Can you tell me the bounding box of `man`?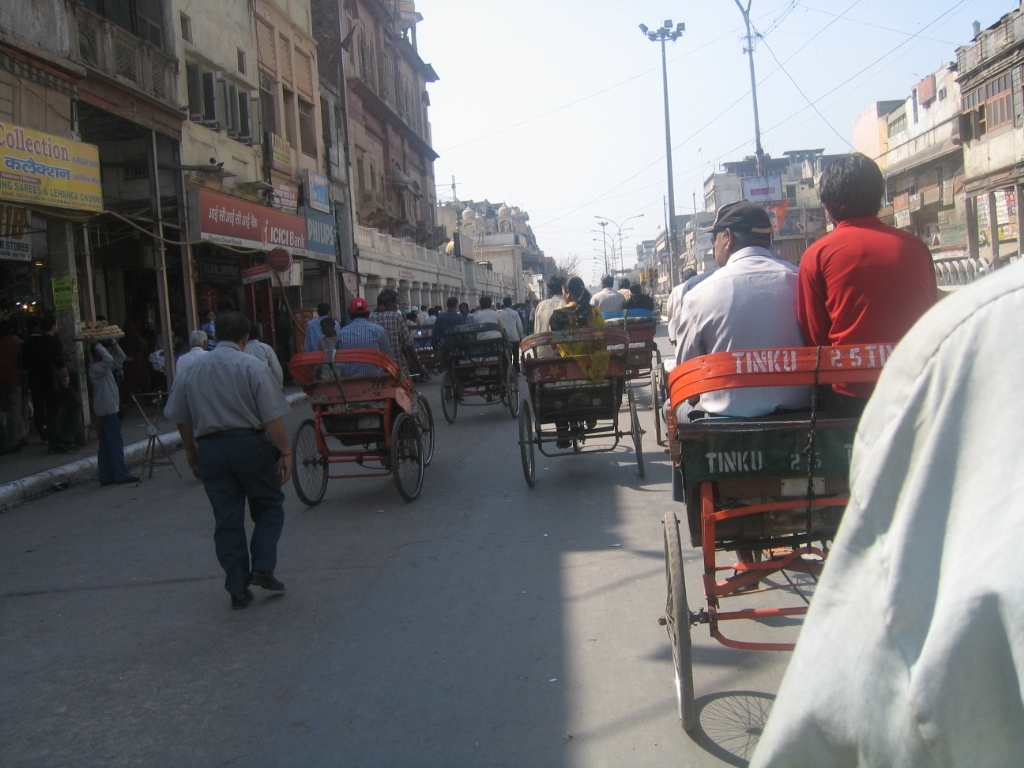
Rect(162, 312, 295, 620).
